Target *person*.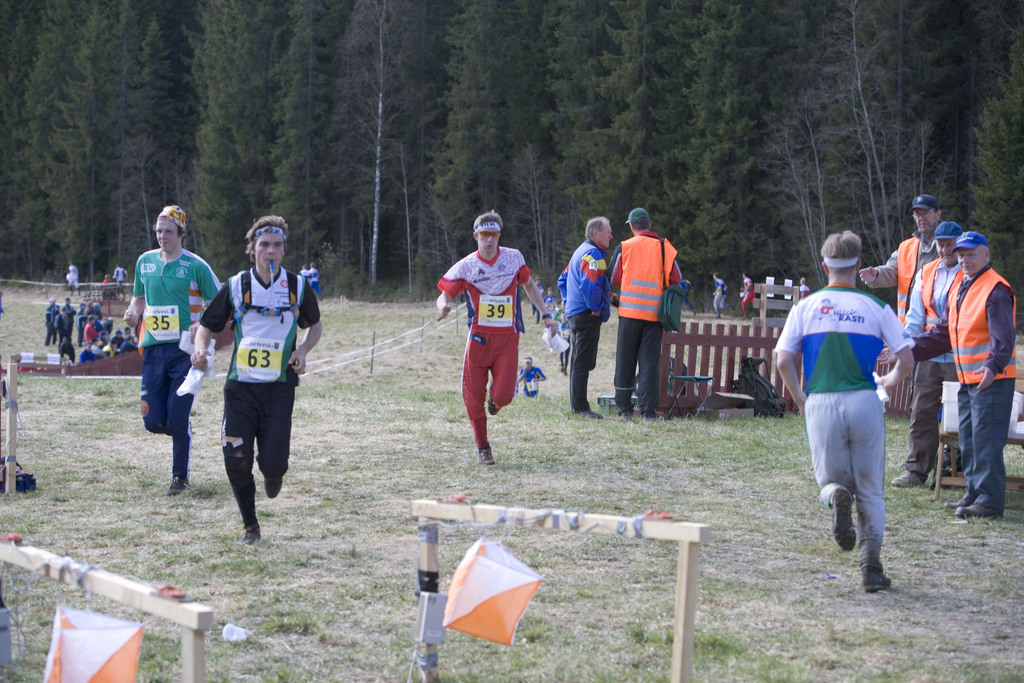
Target region: x1=122 y1=205 x2=223 y2=499.
